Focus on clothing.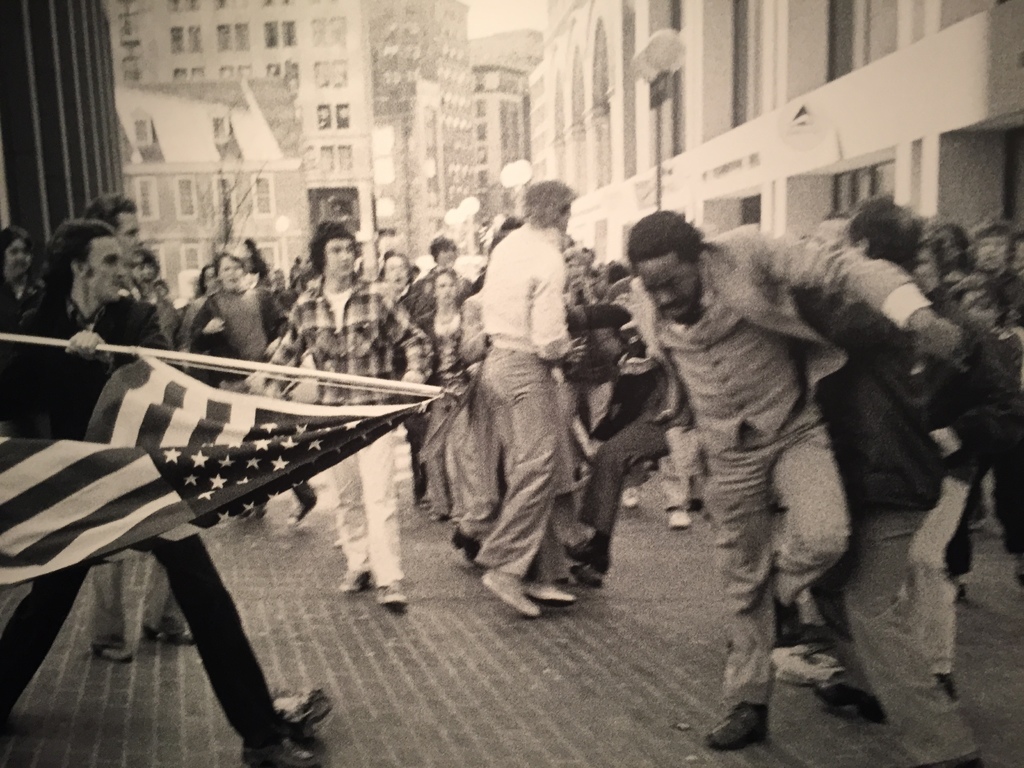
Focused at <box>404,243,470,319</box>.
